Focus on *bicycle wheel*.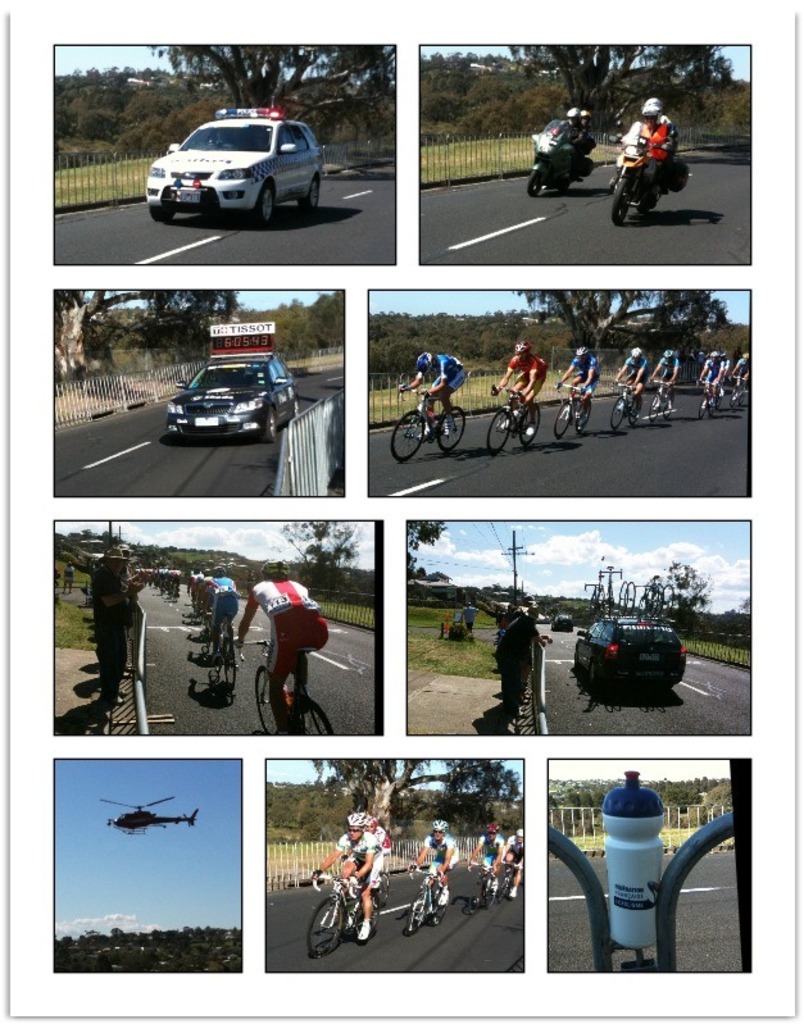
Focused at [x1=304, y1=892, x2=356, y2=960].
